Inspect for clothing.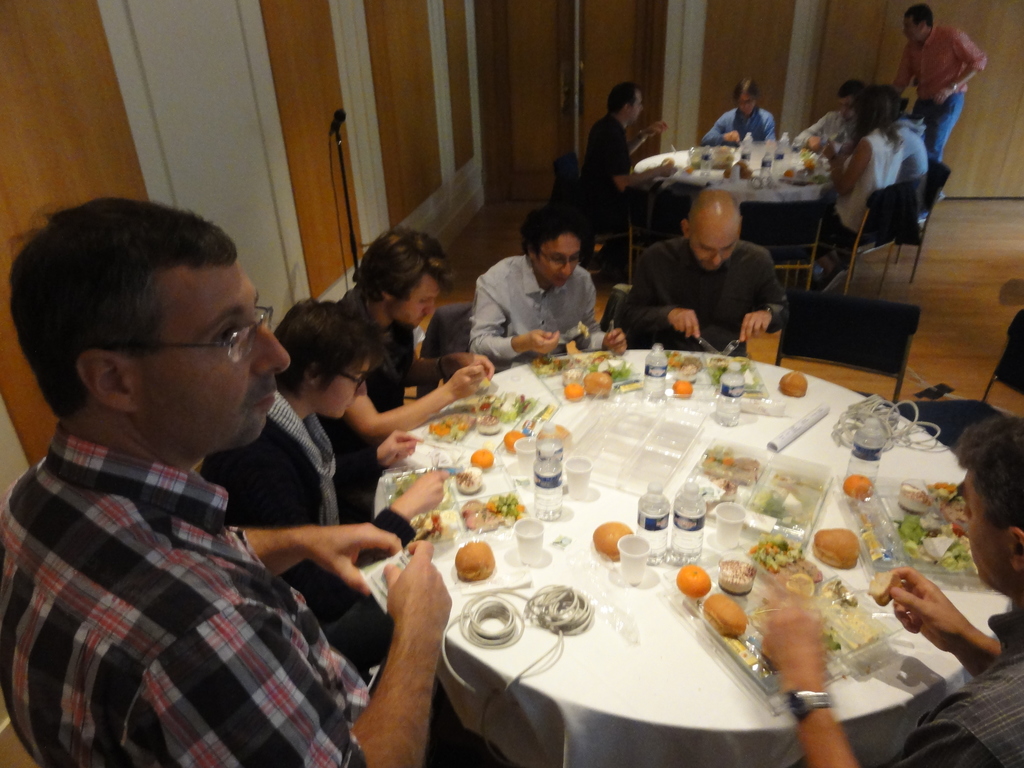
Inspection: bbox(584, 119, 632, 232).
